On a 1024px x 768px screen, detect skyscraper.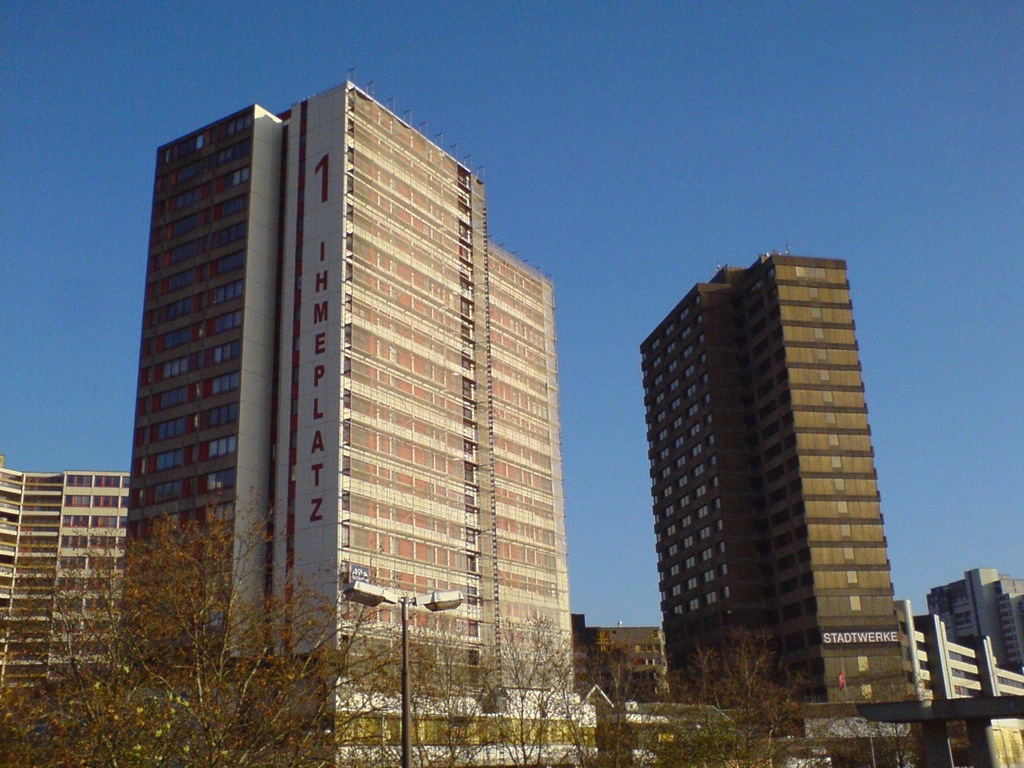
621/234/941/711.
